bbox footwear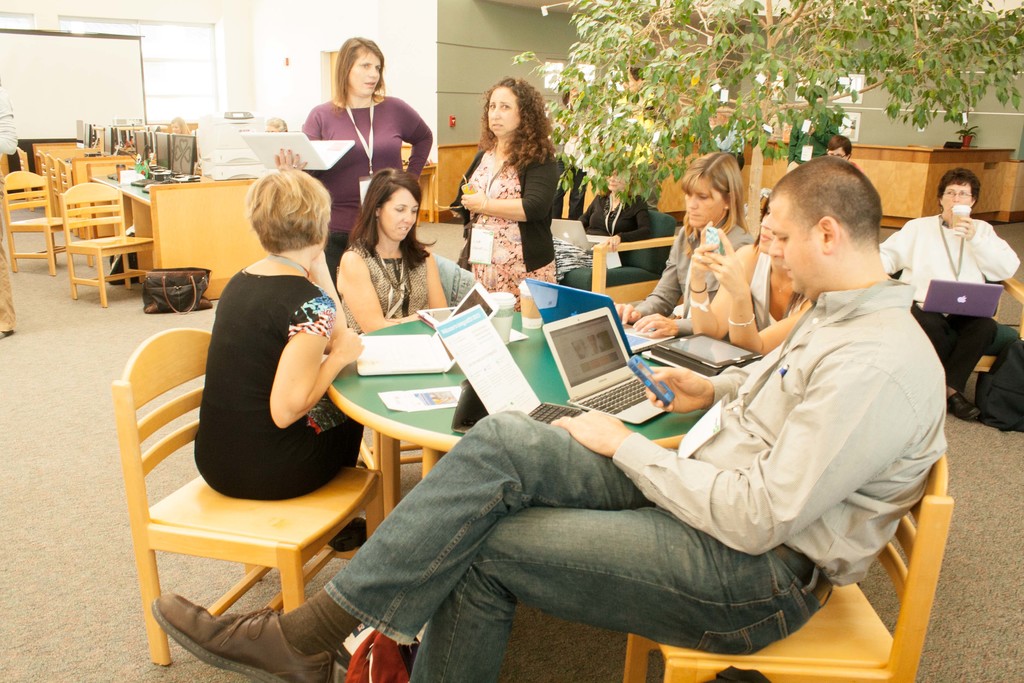
left=147, top=600, right=328, bottom=680
